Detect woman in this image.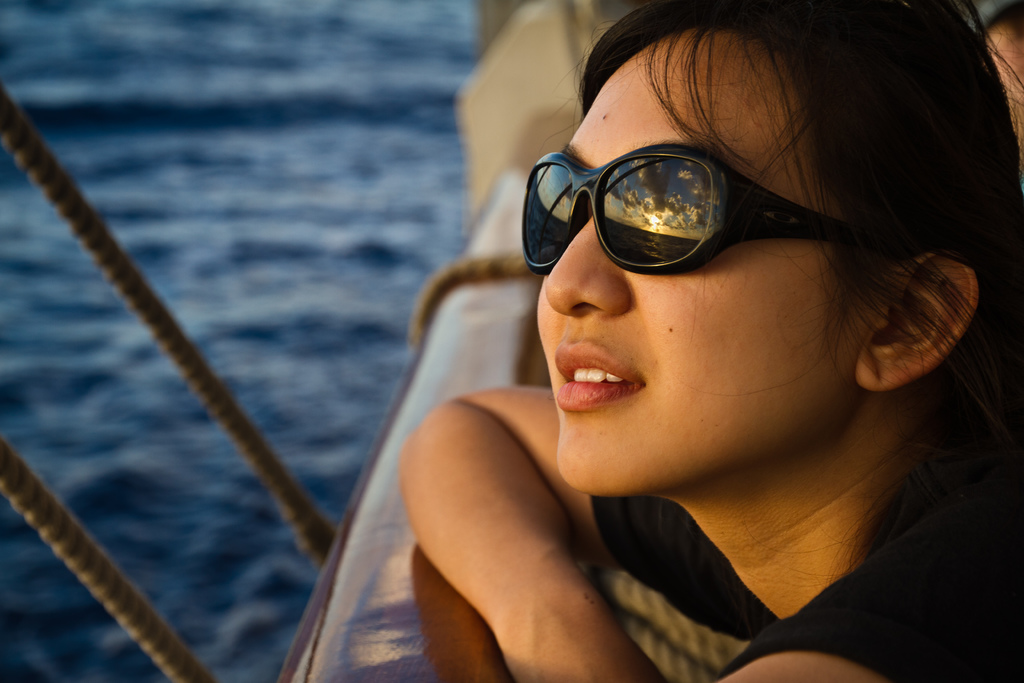
Detection: box(400, 0, 1023, 682).
